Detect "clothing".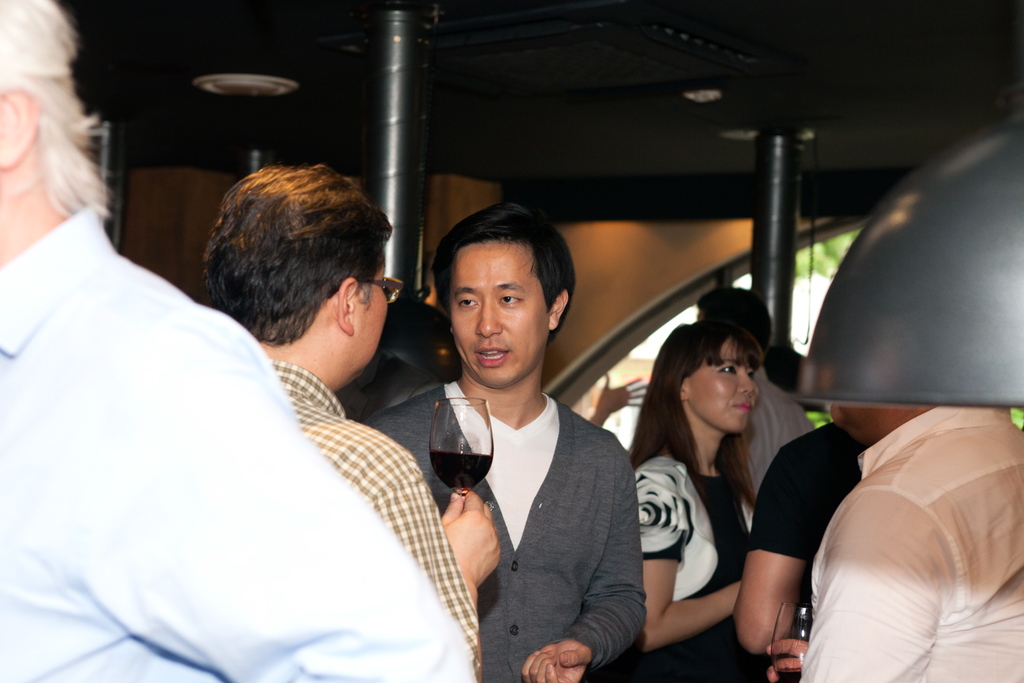
Detected at {"x1": 787, "y1": 402, "x2": 1023, "y2": 682}.
